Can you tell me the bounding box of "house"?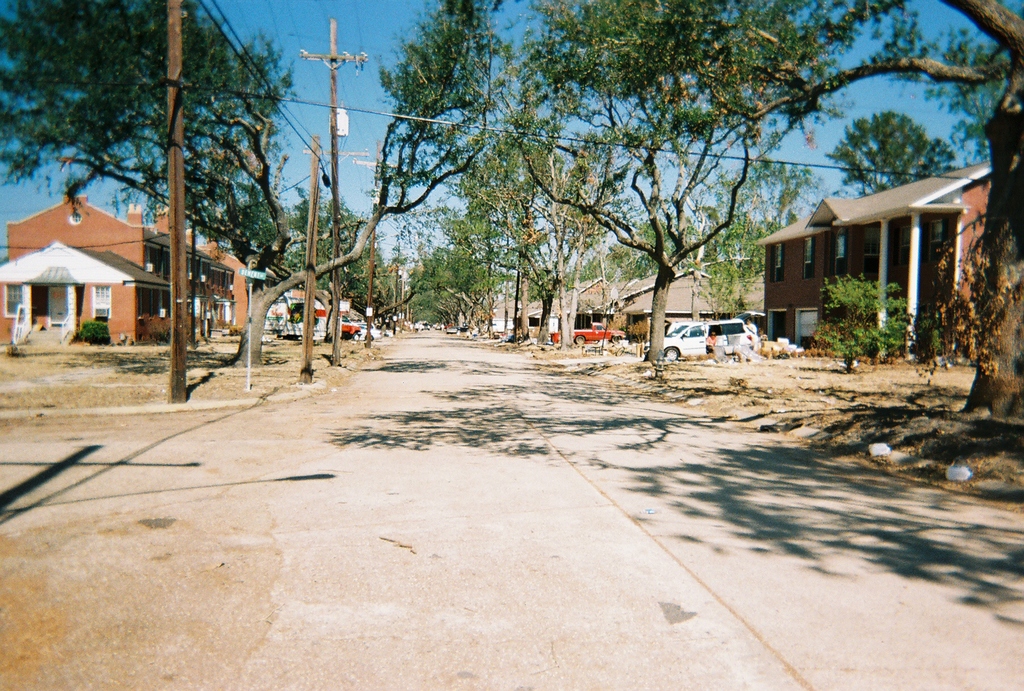
(522, 268, 764, 349).
